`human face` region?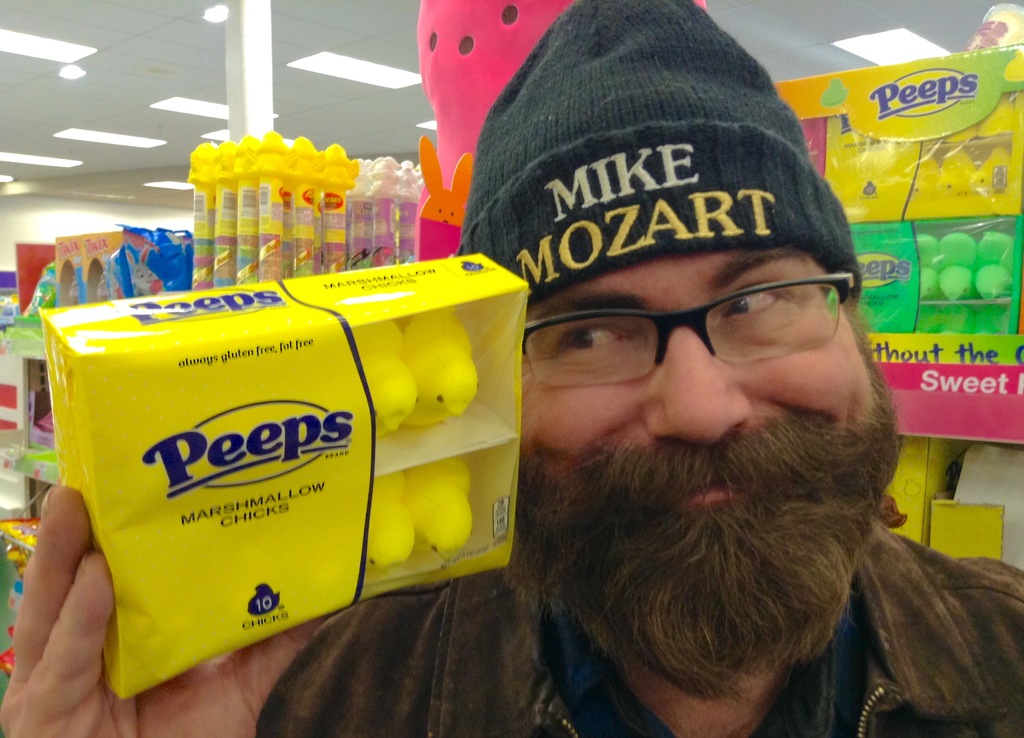
x1=518, y1=248, x2=894, y2=668
